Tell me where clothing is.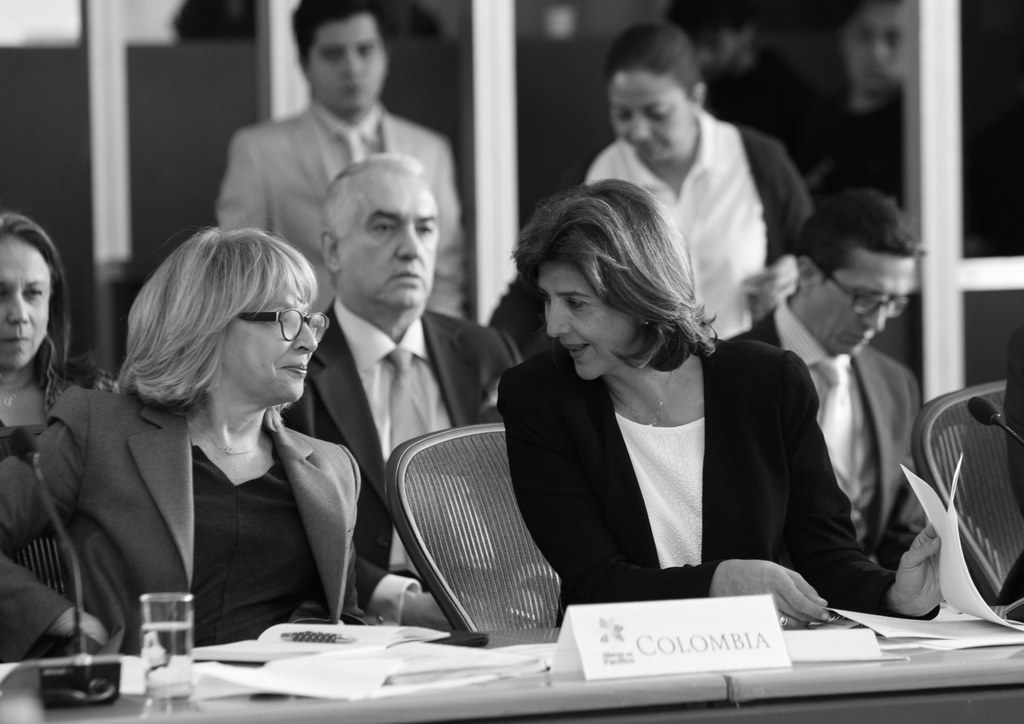
clothing is at x1=275 y1=308 x2=526 y2=619.
